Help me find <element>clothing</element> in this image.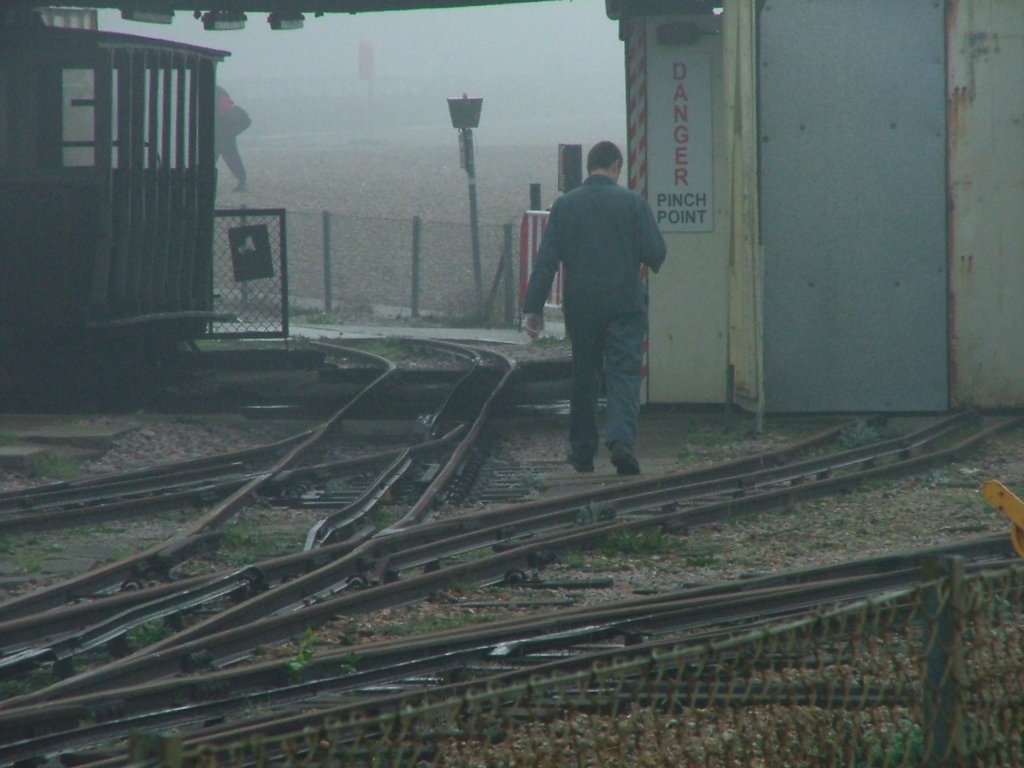
Found it: [x1=522, y1=171, x2=669, y2=462].
